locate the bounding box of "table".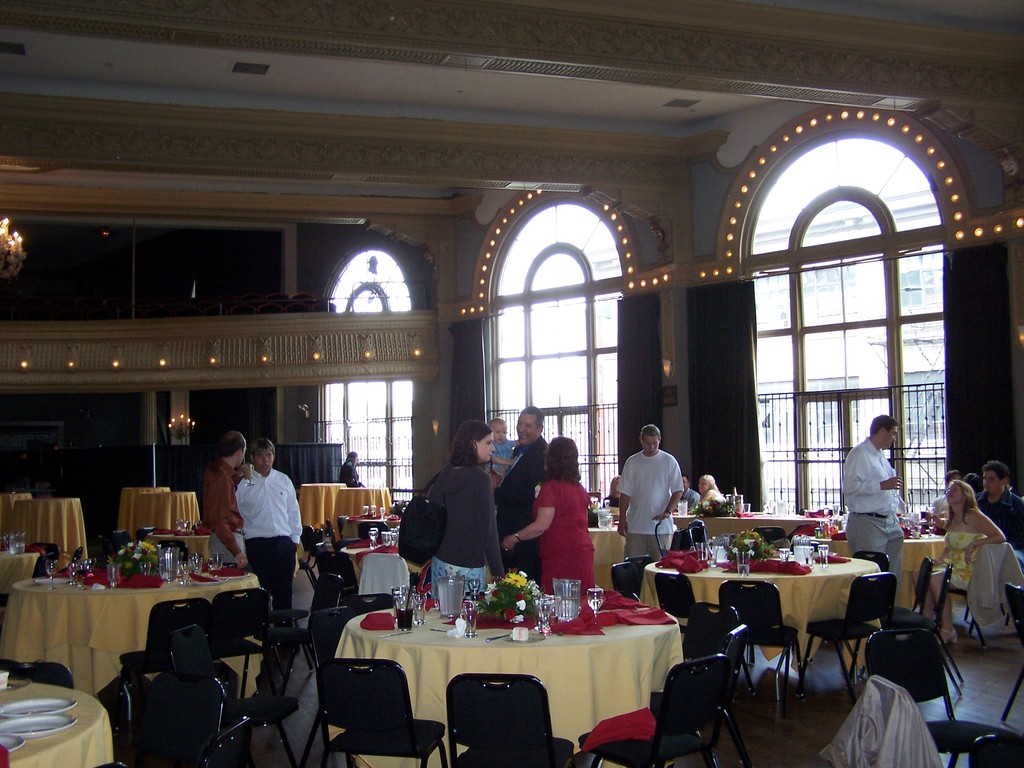
Bounding box: rect(306, 585, 701, 758).
